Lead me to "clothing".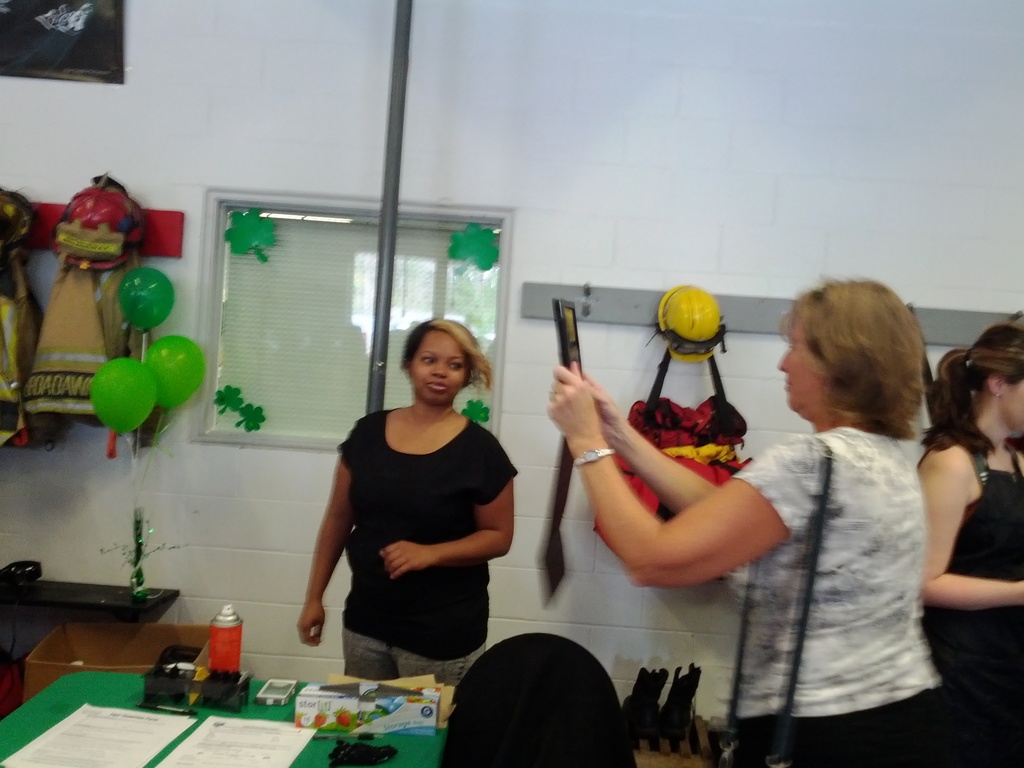
Lead to [917, 446, 1023, 767].
